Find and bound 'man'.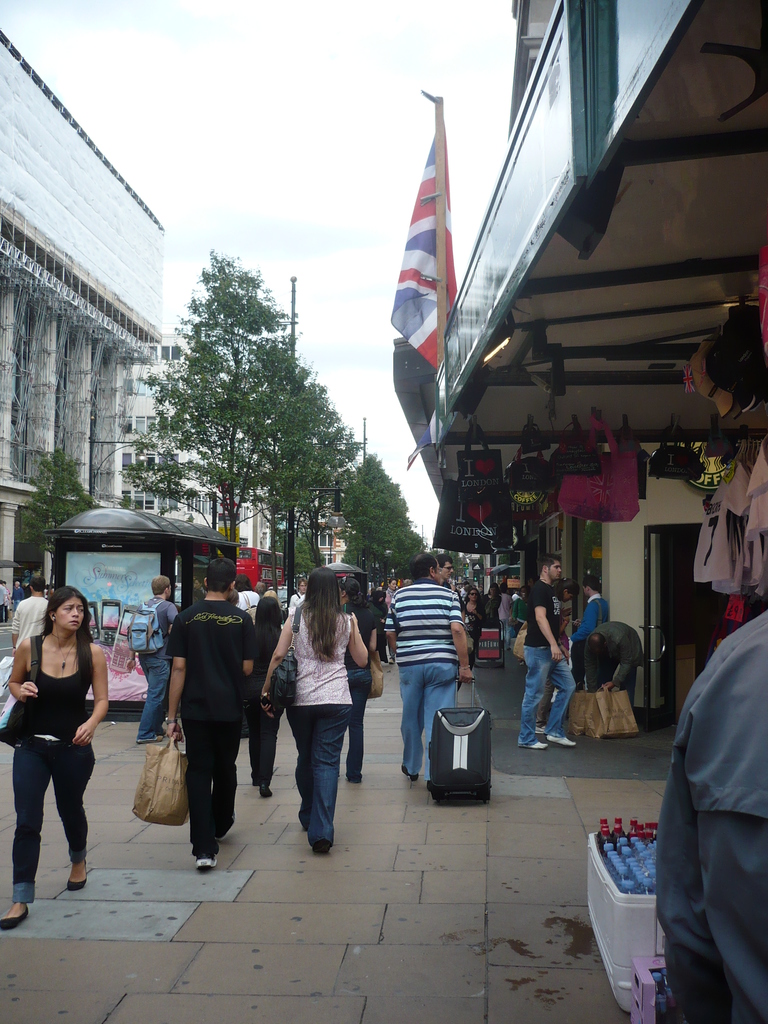
Bound: [435, 554, 466, 692].
